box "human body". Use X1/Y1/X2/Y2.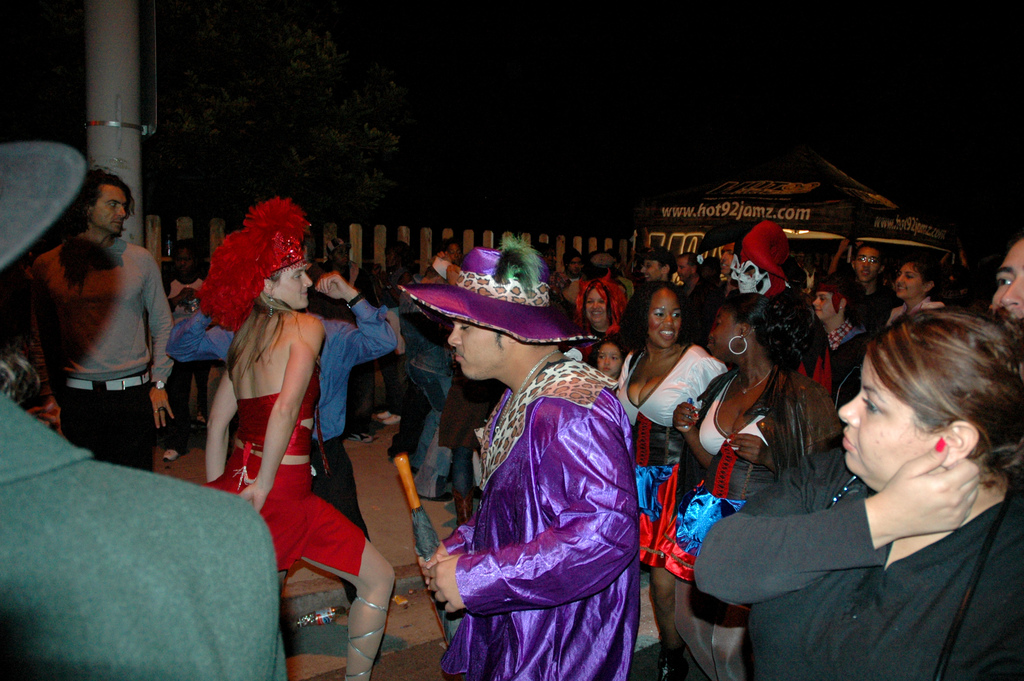
808/269/878/411.
